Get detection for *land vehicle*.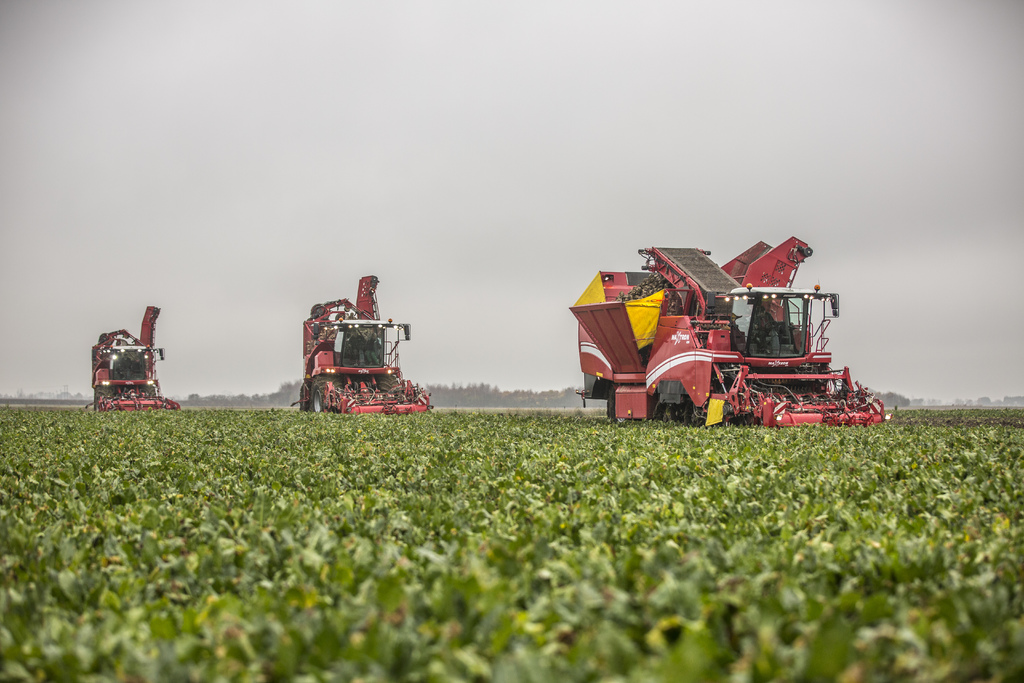
Detection: locate(568, 238, 884, 425).
